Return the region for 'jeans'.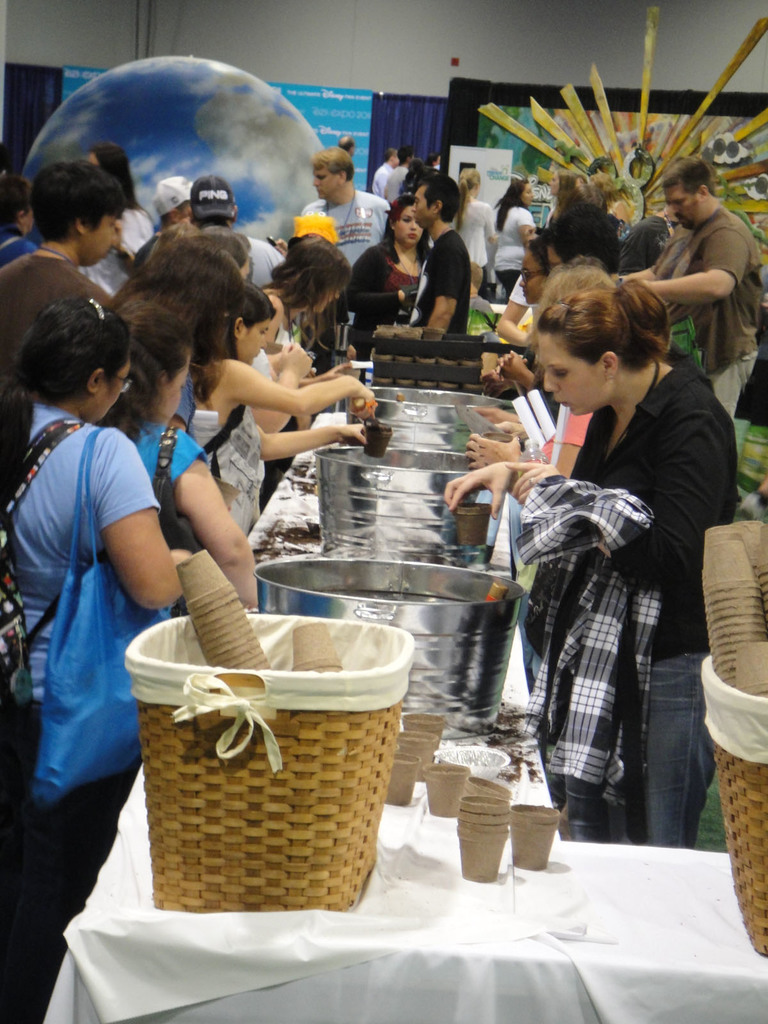
x1=601, y1=652, x2=717, y2=857.
